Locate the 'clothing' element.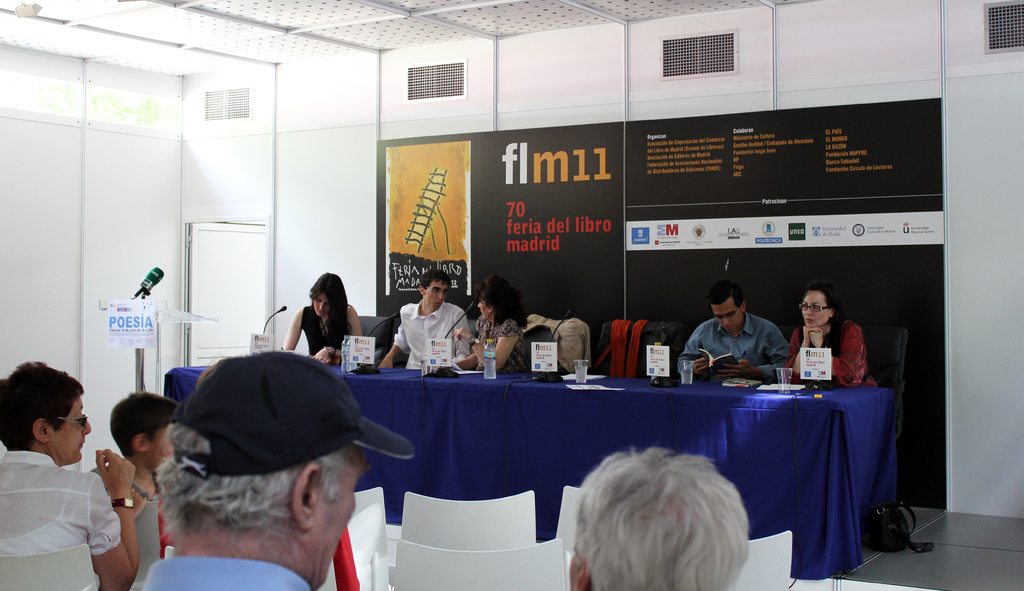
Element bbox: 139 556 313 590.
